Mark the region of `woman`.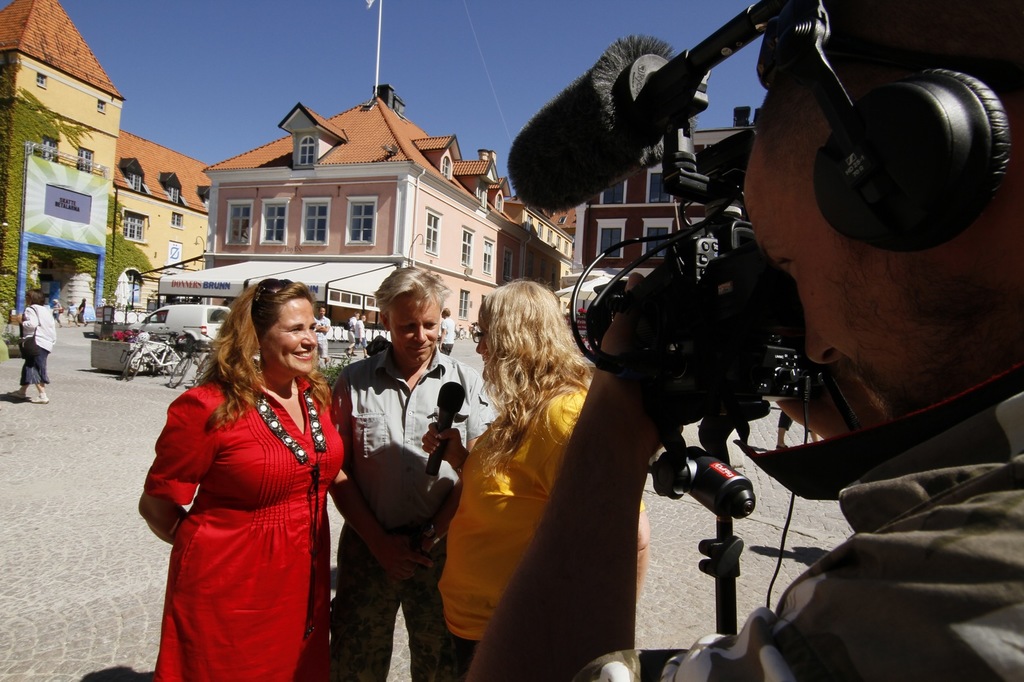
Region: region(15, 289, 57, 404).
